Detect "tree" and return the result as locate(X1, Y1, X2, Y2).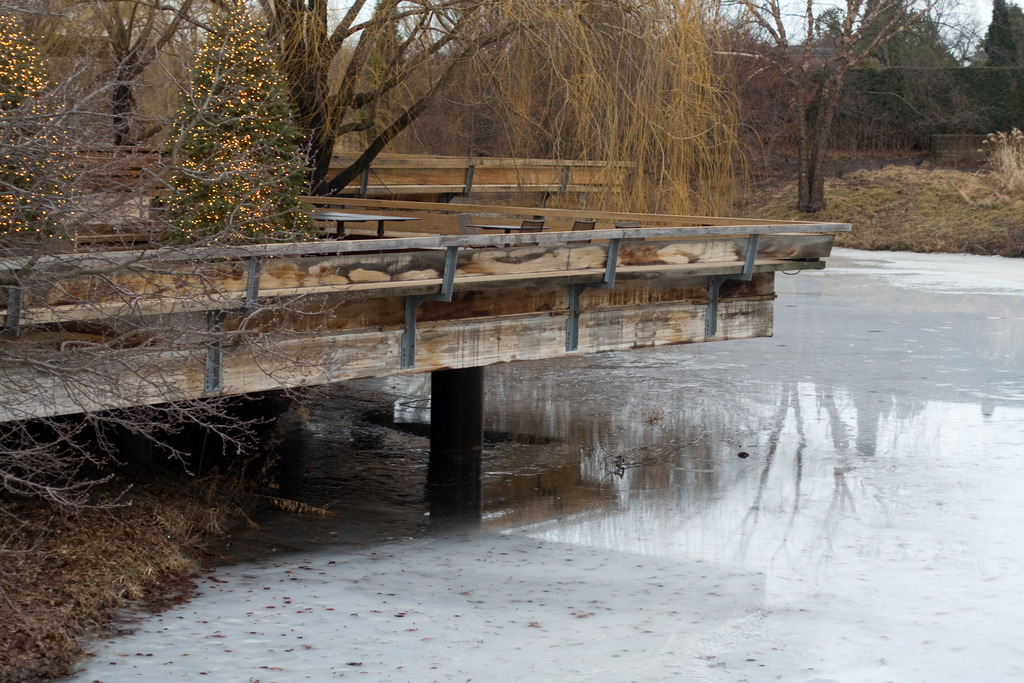
locate(0, 6, 84, 256).
